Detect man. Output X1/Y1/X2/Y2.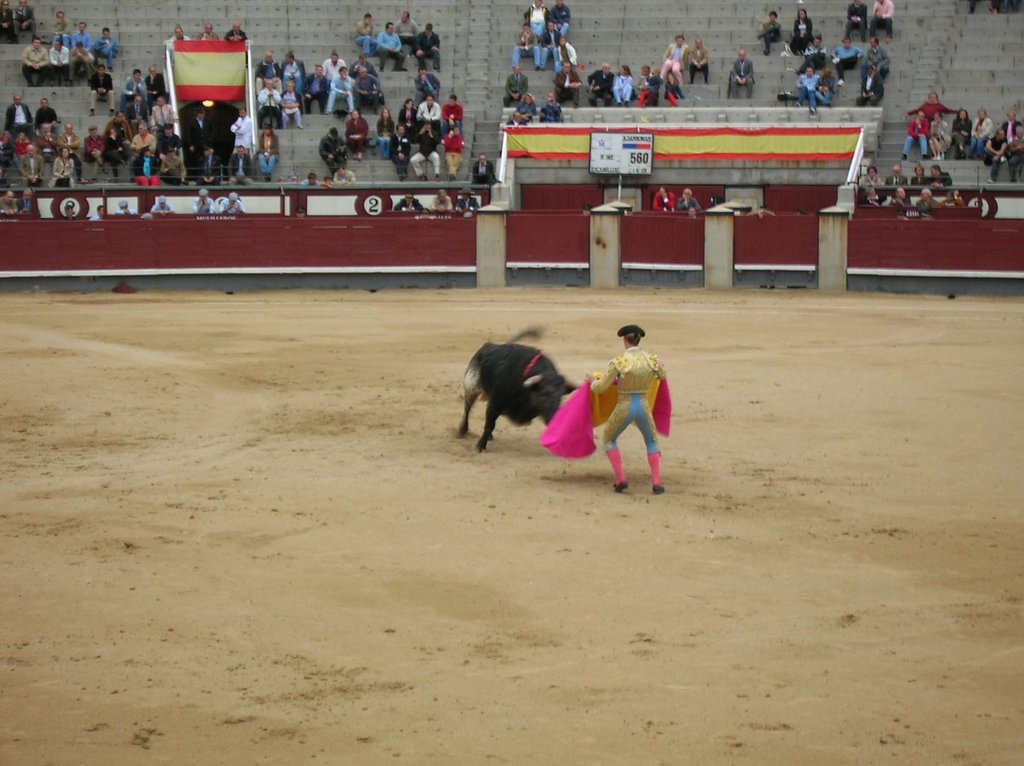
511/19/541/71.
